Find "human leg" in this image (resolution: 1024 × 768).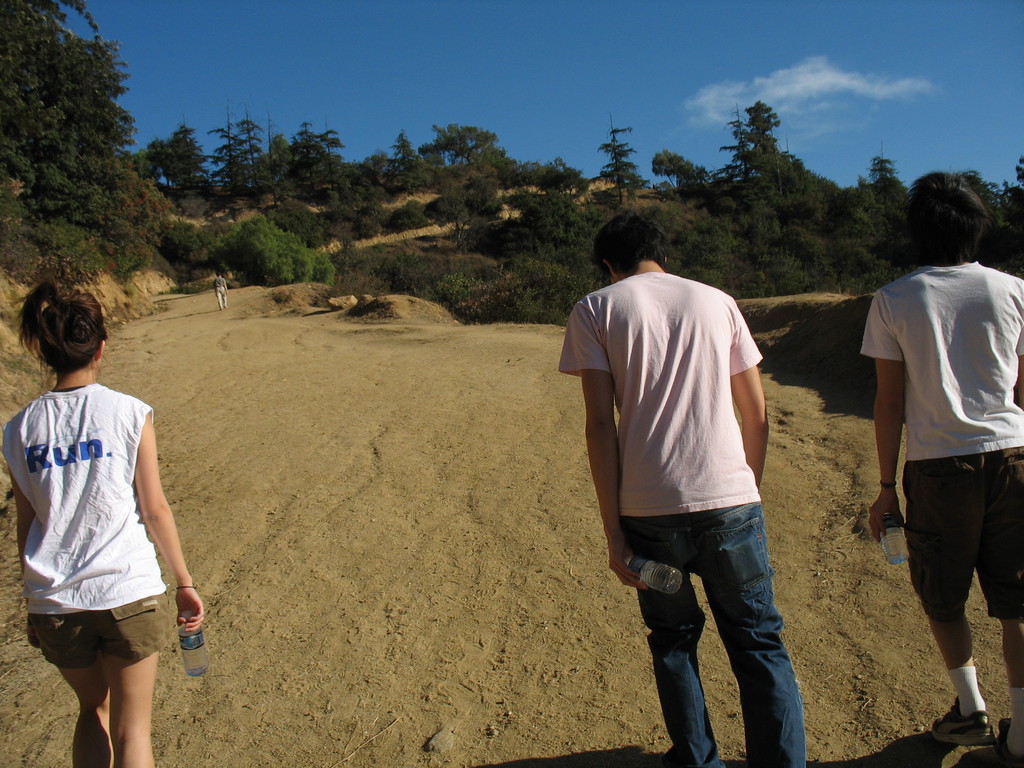
<box>970,451,1023,751</box>.
